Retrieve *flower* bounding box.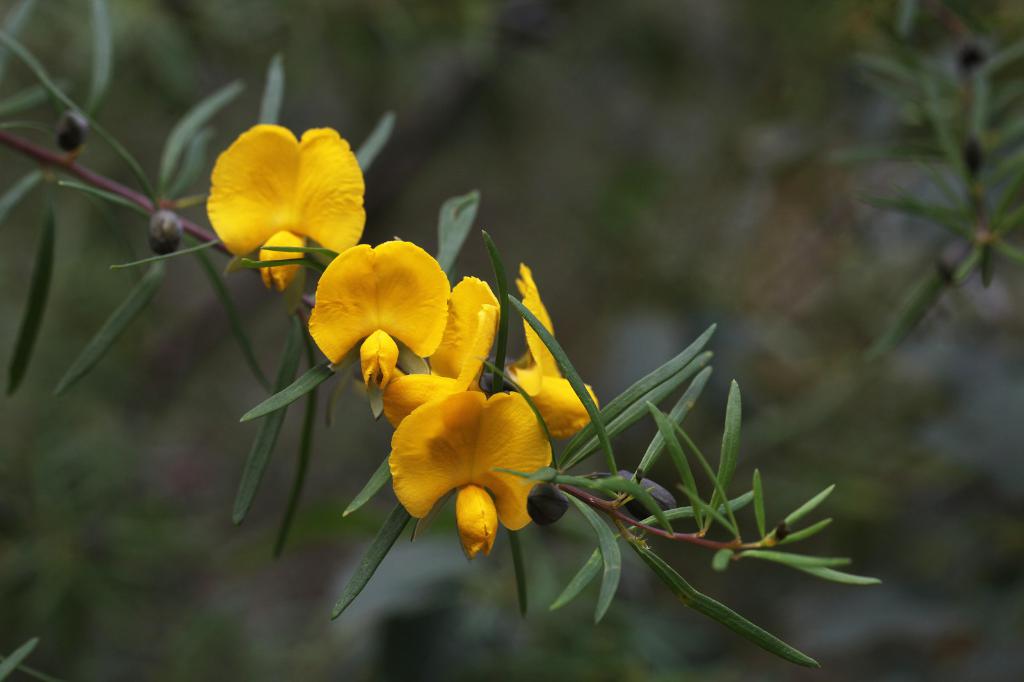
Bounding box: (x1=514, y1=257, x2=600, y2=444).
